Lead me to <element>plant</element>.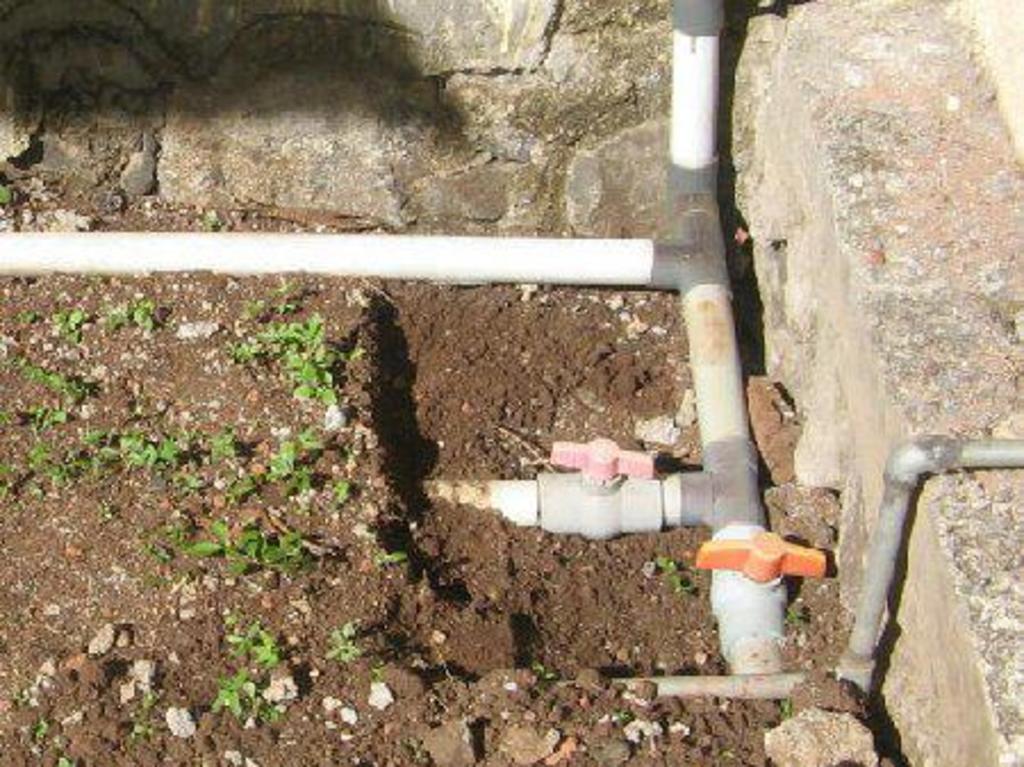
Lead to Rect(667, 555, 694, 601).
